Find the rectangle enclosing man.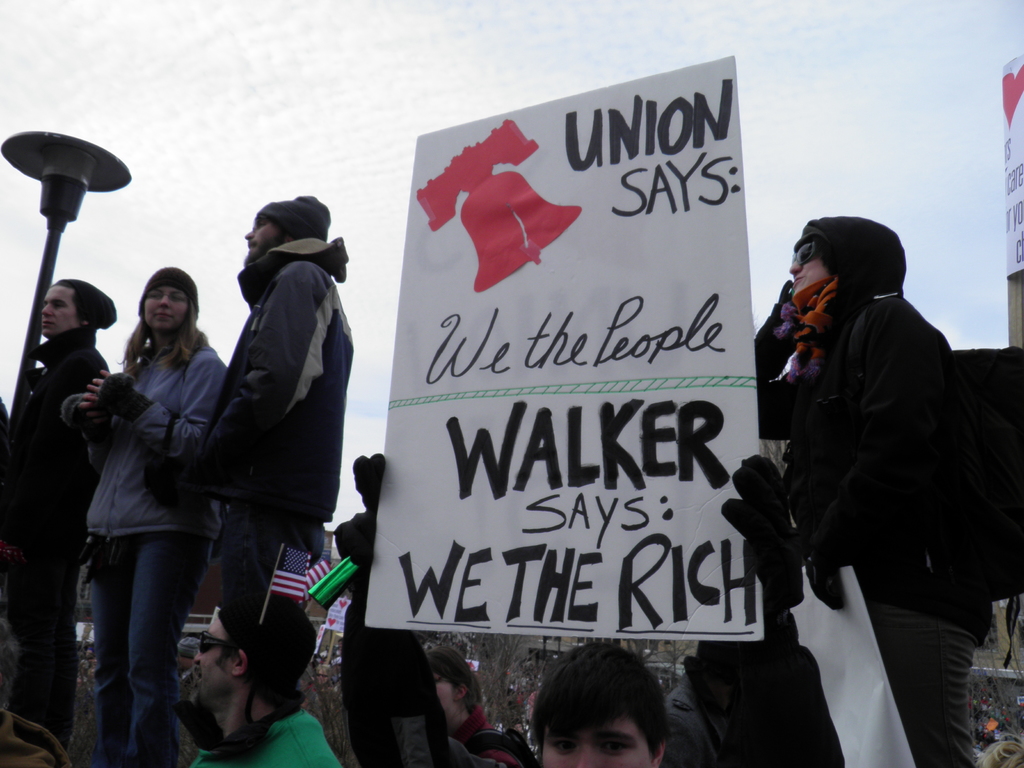
x1=153, y1=186, x2=358, y2=584.
